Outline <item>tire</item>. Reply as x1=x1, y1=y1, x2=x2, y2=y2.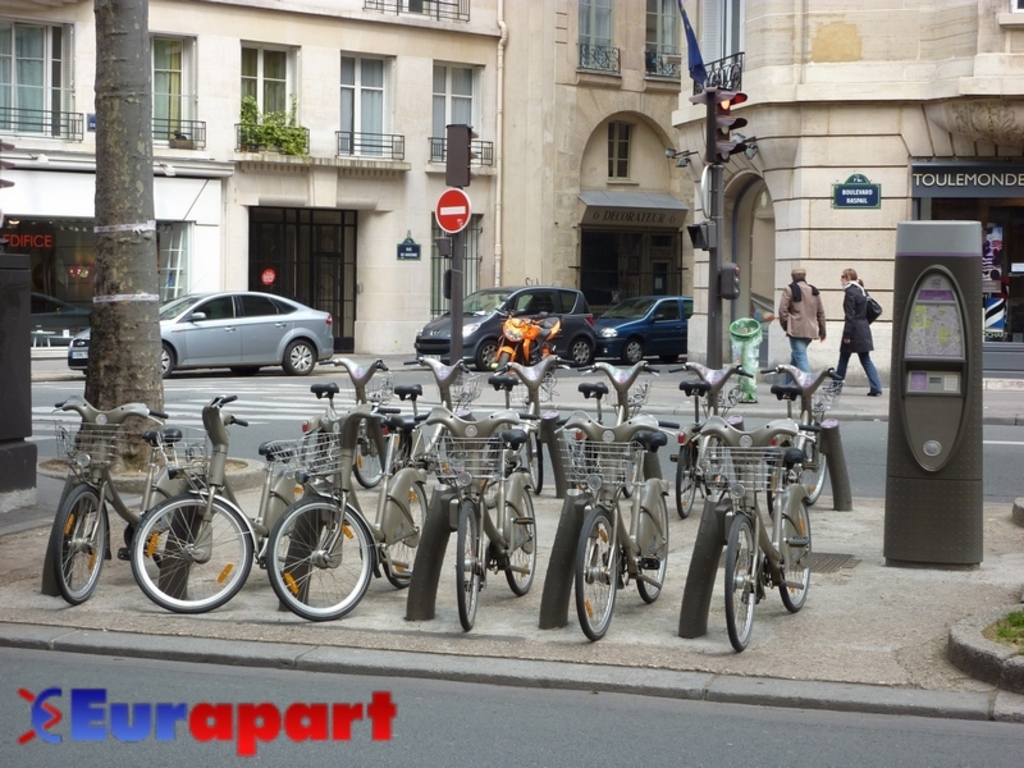
x1=767, y1=457, x2=788, y2=518.
